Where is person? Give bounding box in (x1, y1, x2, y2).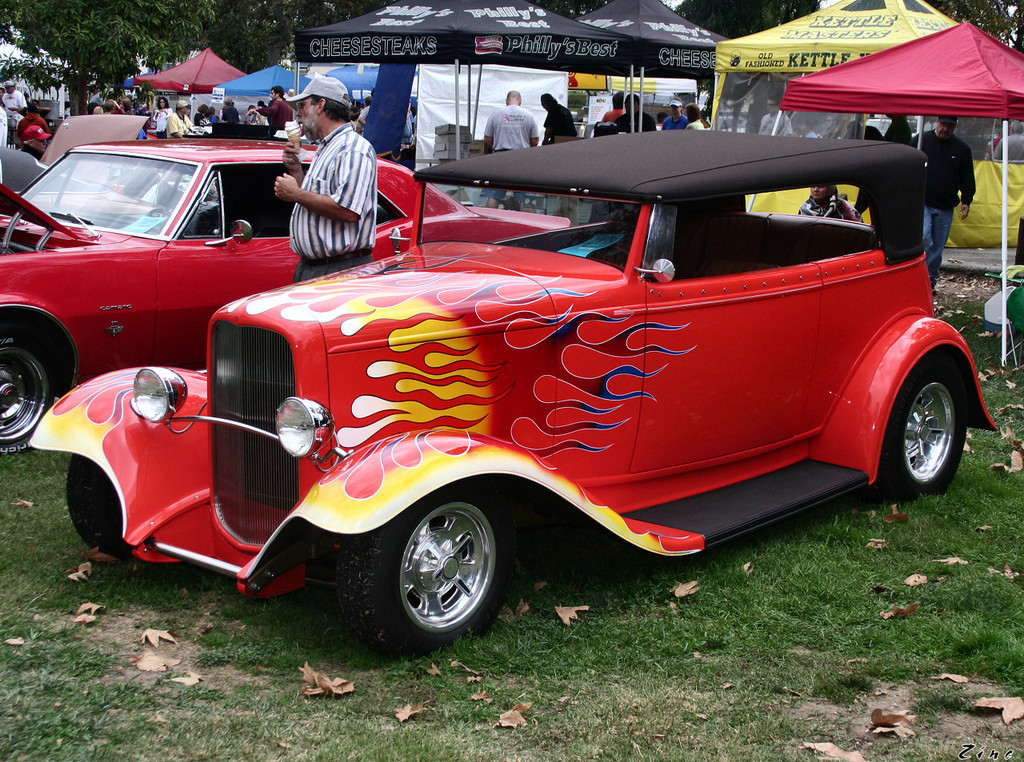
(247, 84, 297, 137).
